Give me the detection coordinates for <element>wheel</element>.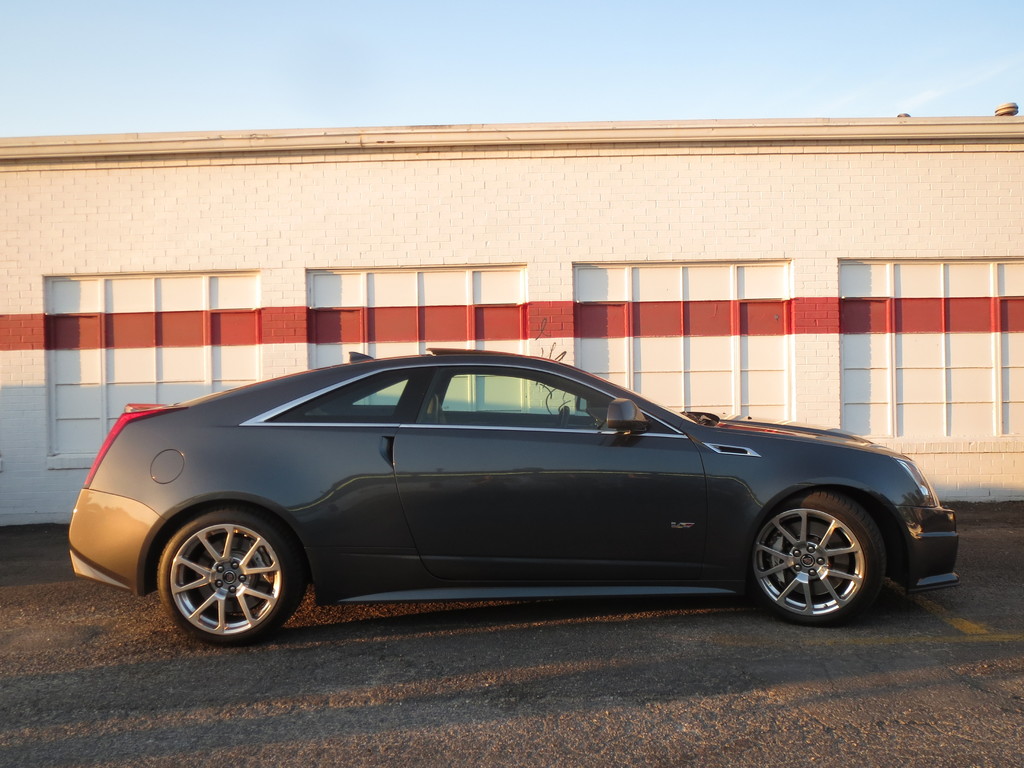
region(143, 510, 294, 639).
